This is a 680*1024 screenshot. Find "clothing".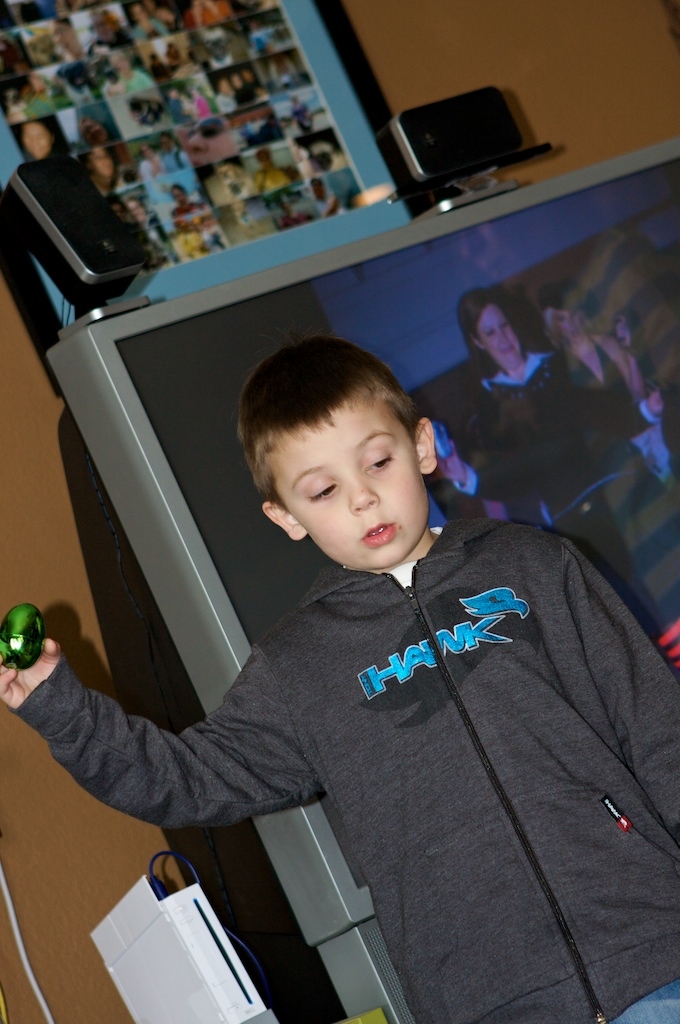
Bounding box: x1=88 y1=38 x2=129 y2=54.
